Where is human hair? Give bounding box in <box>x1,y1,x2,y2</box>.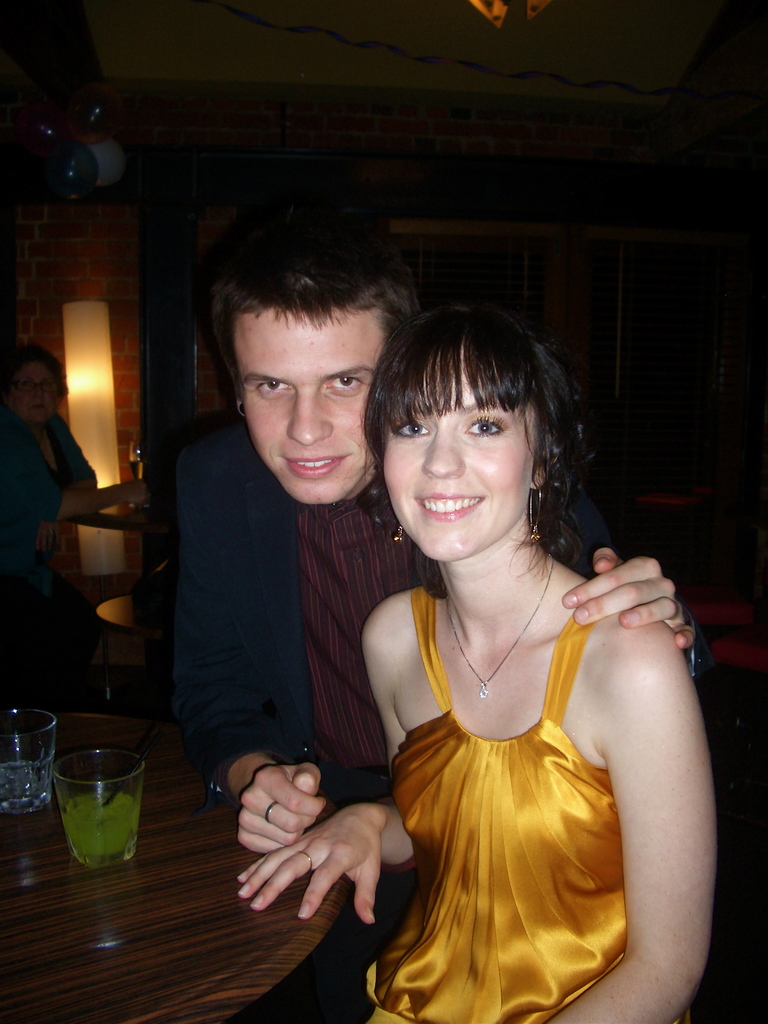
<box>212,204,424,399</box>.
